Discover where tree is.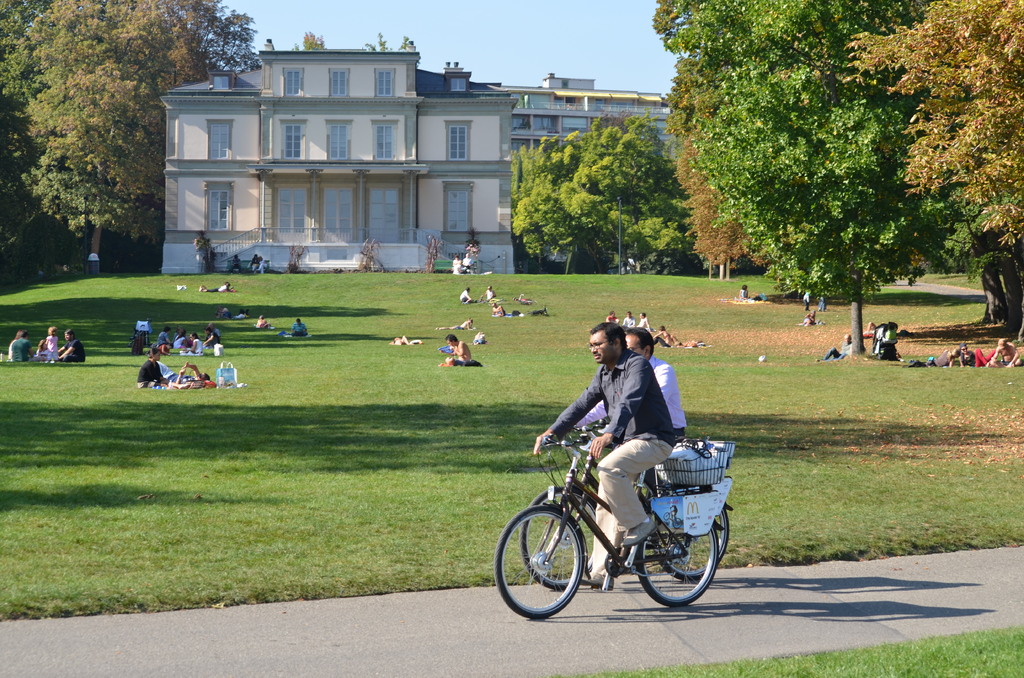
Discovered at x1=836, y1=0, x2=1023, y2=333.
